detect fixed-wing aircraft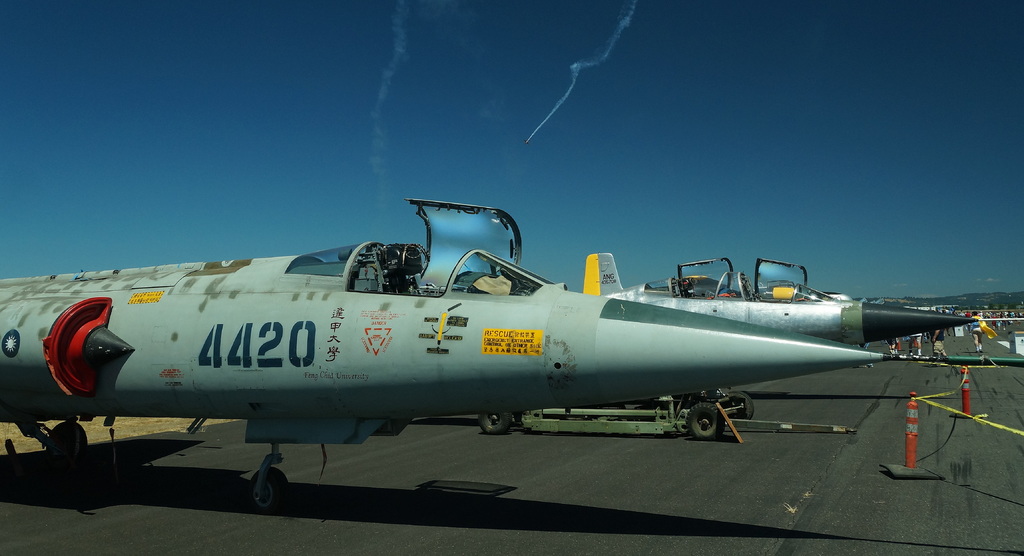
(593,246,975,347)
